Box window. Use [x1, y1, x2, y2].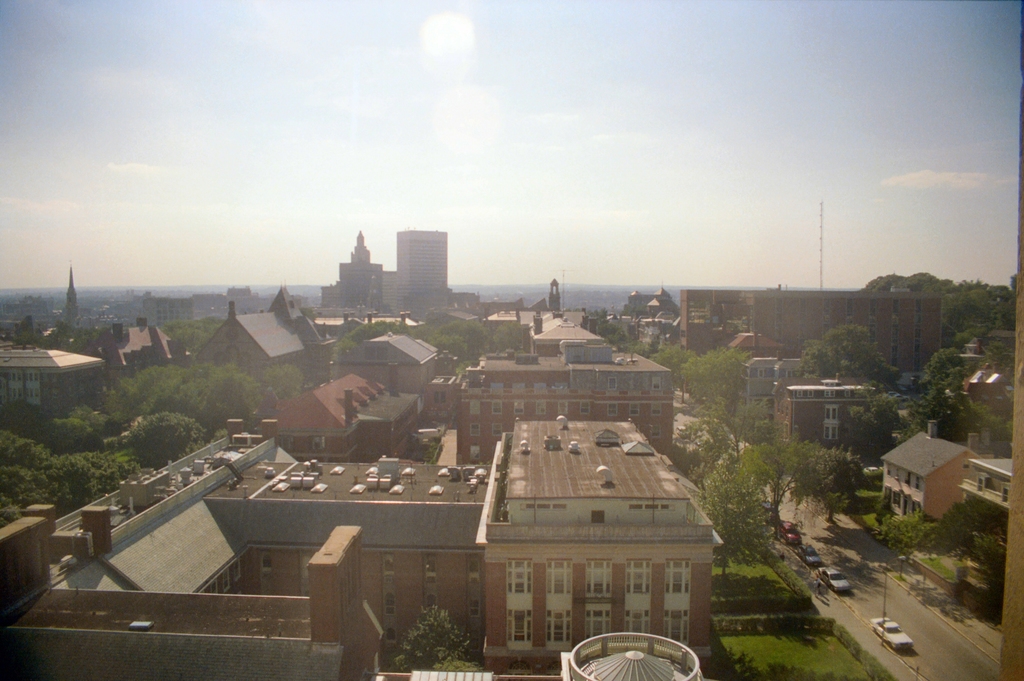
[515, 401, 525, 414].
